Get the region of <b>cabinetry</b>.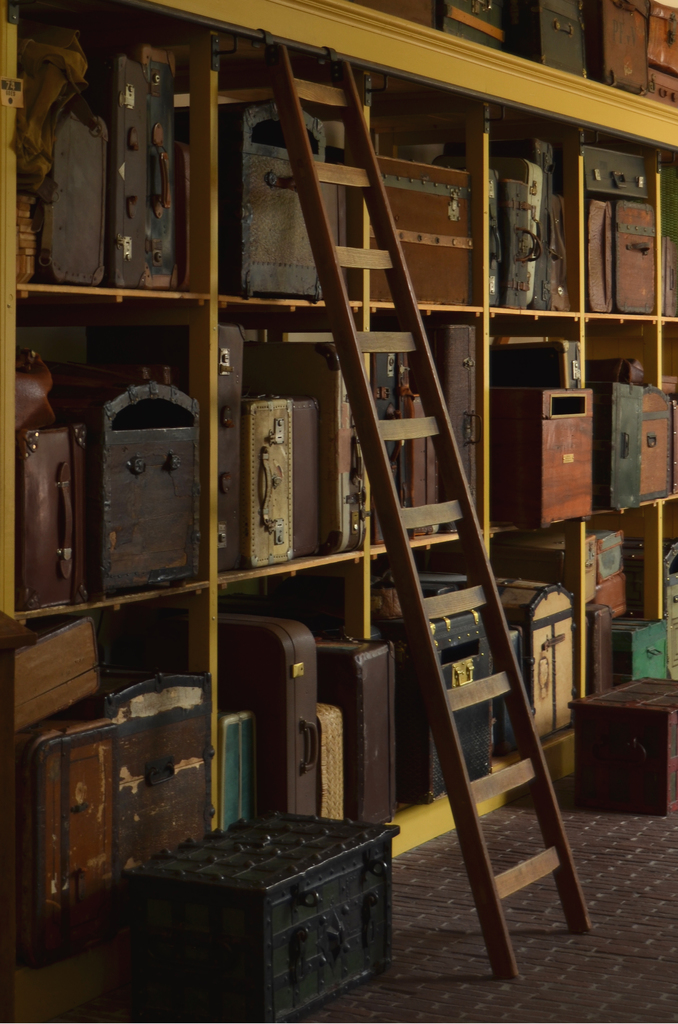
Rect(376, 332, 412, 548).
